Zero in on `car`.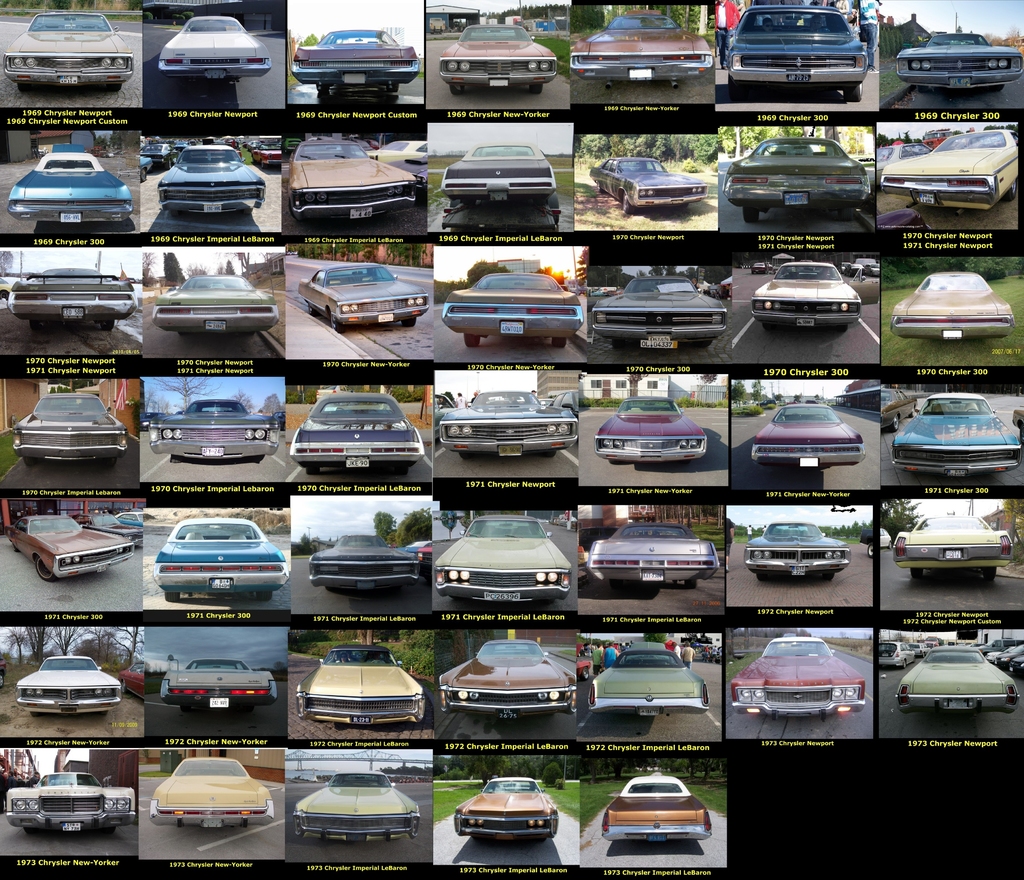
Zeroed in: box=[751, 262, 852, 321].
